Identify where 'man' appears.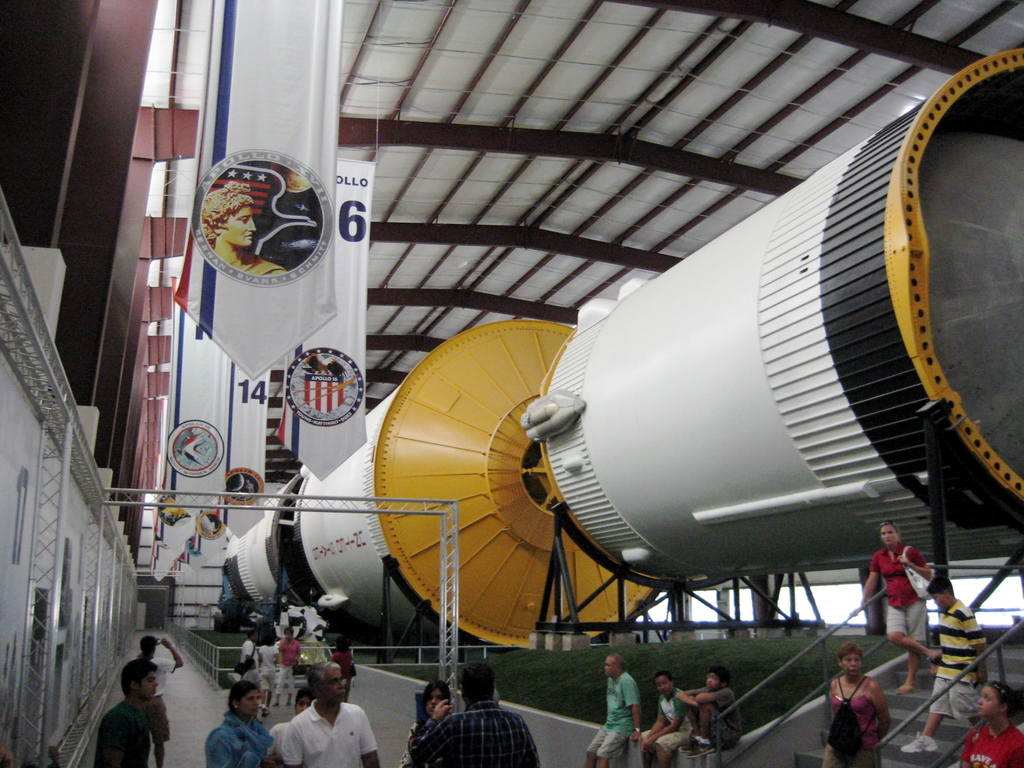
Appears at (left=895, top=578, right=989, bottom=758).
